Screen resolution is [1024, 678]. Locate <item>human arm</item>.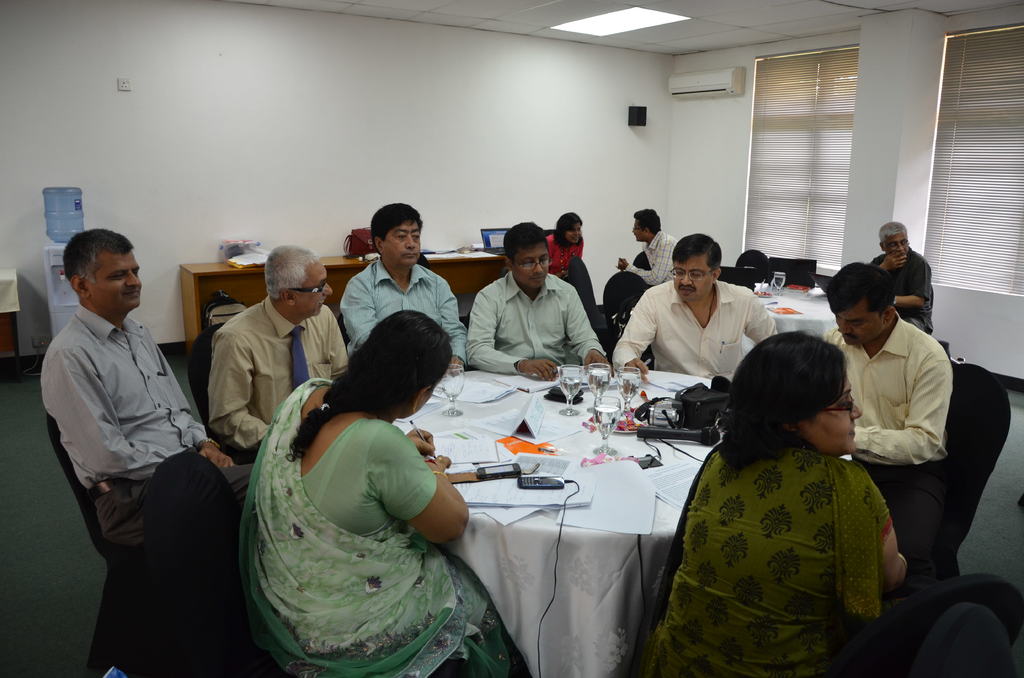
<box>565,285,614,375</box>.
